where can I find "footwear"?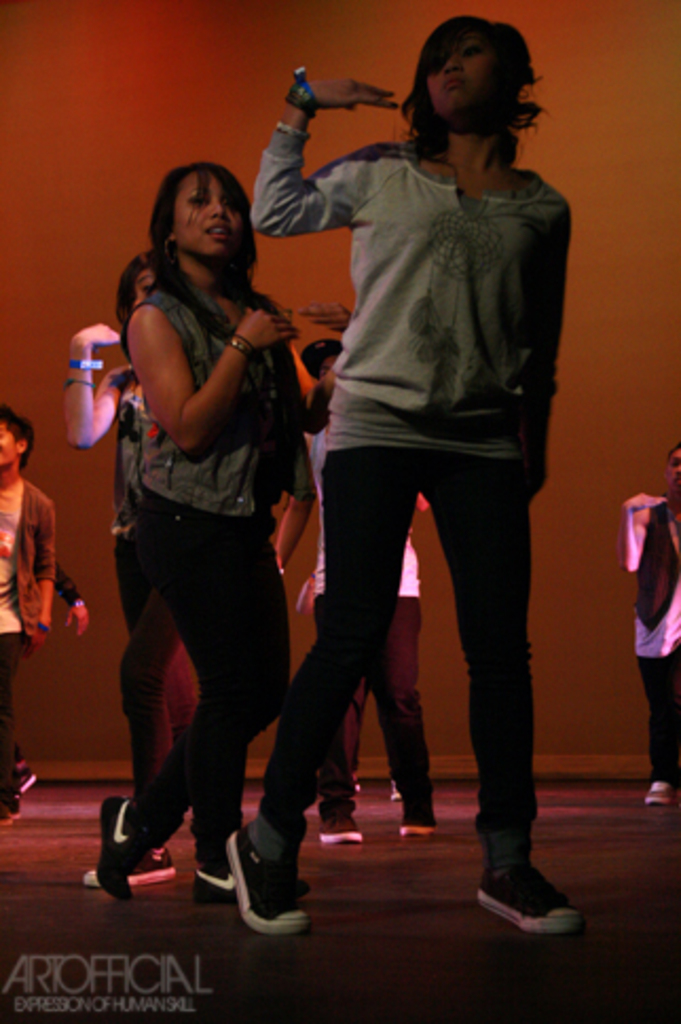
You can find it at left=188, top=870, right=228, bottom=906.
